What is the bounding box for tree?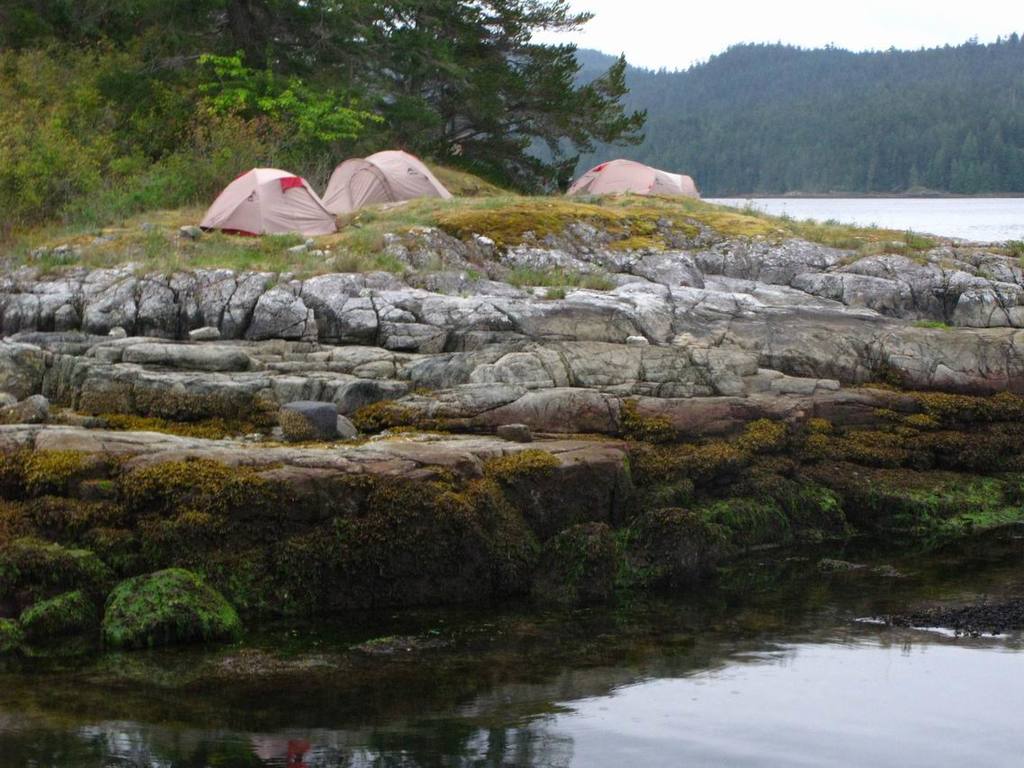
box(286, 0, 657, 184).
